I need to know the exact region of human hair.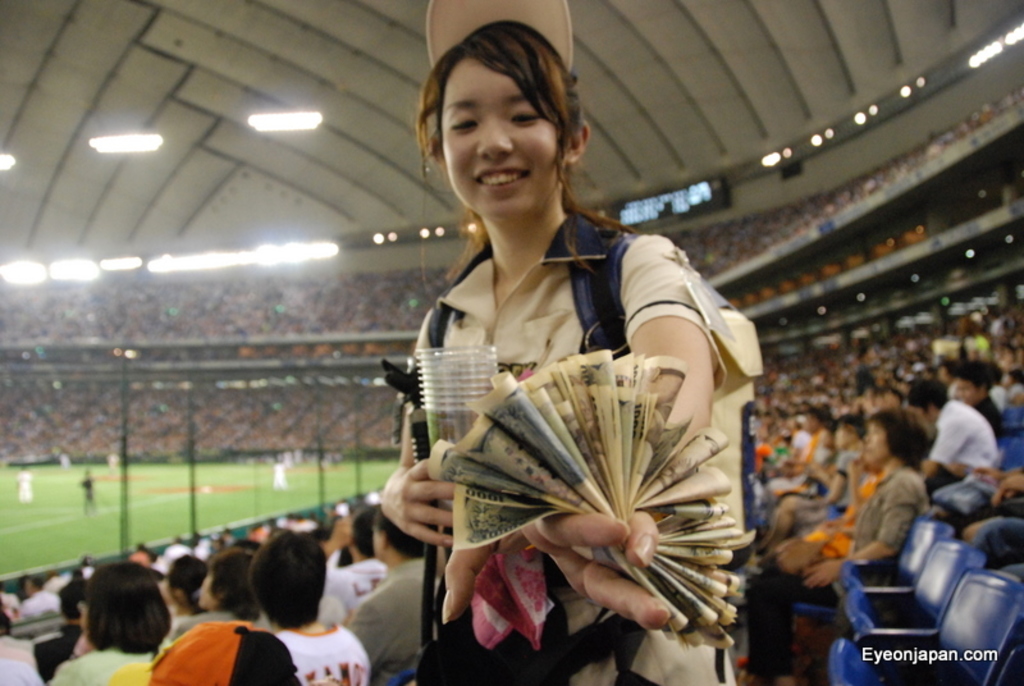
Region: box(82, 557, 173, 654).
